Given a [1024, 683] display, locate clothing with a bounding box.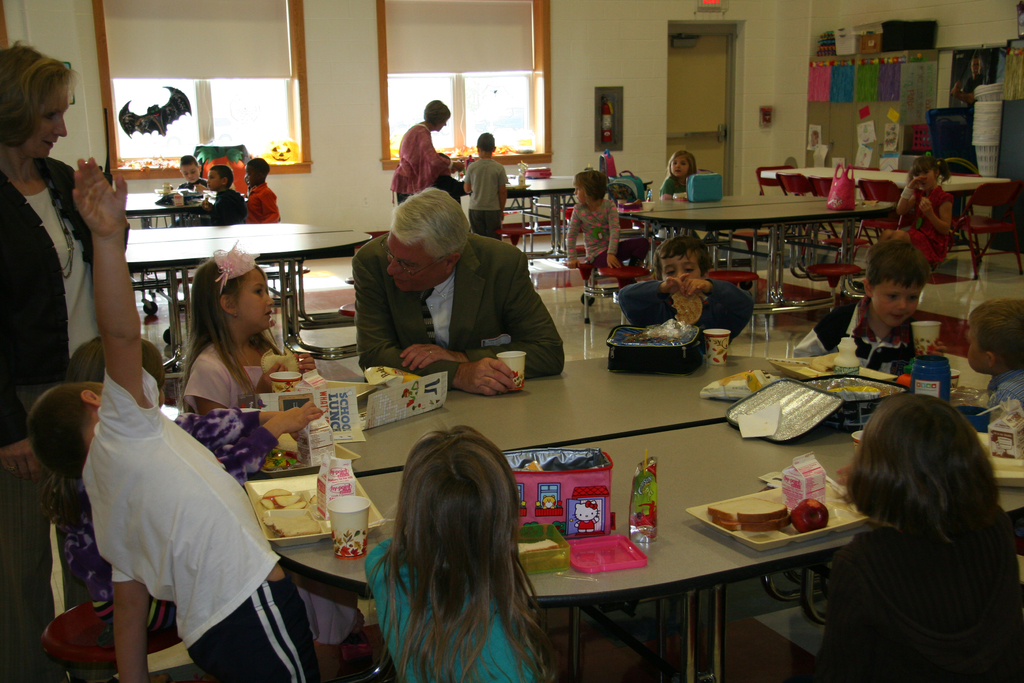
Located: bbox=[216, 193, 246, 224].
